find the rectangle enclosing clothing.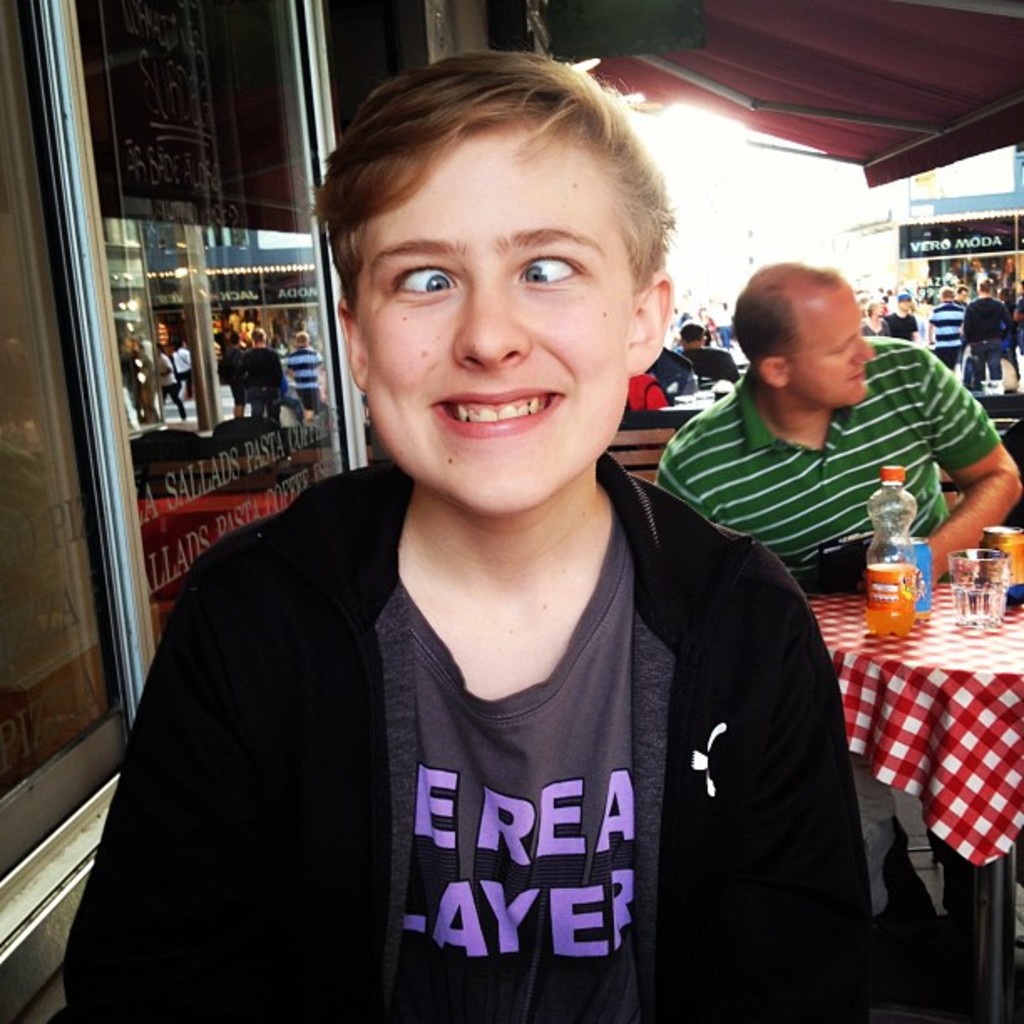
654:338:999:914.
